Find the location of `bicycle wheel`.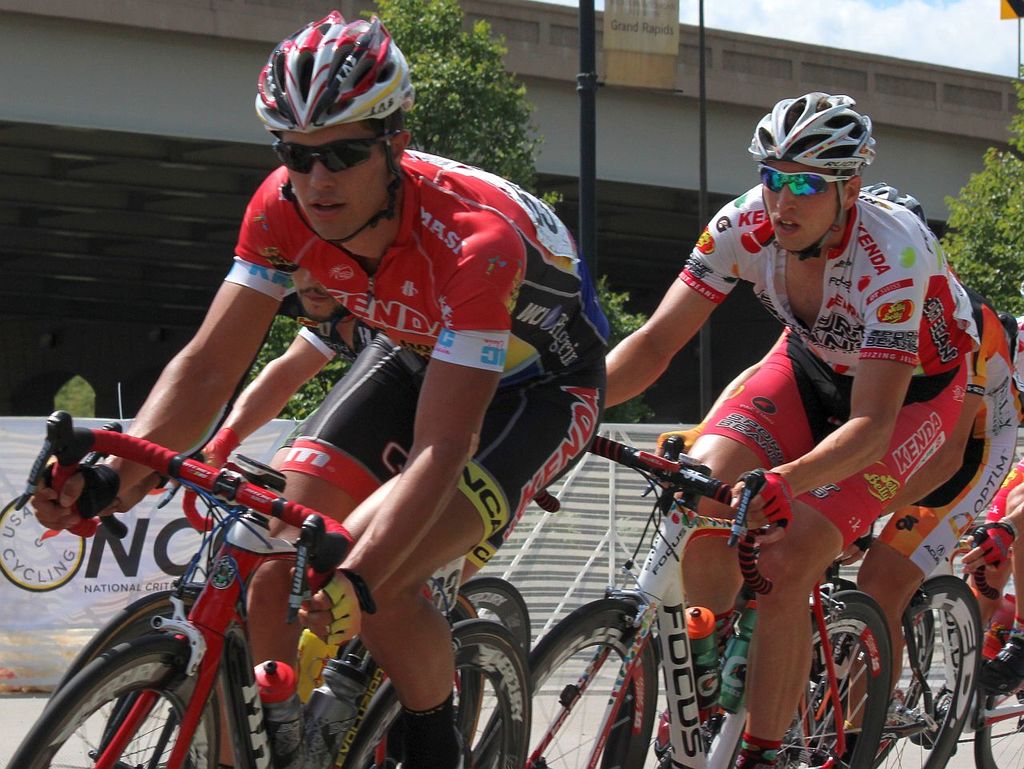
Location: [894,585,983,751].
